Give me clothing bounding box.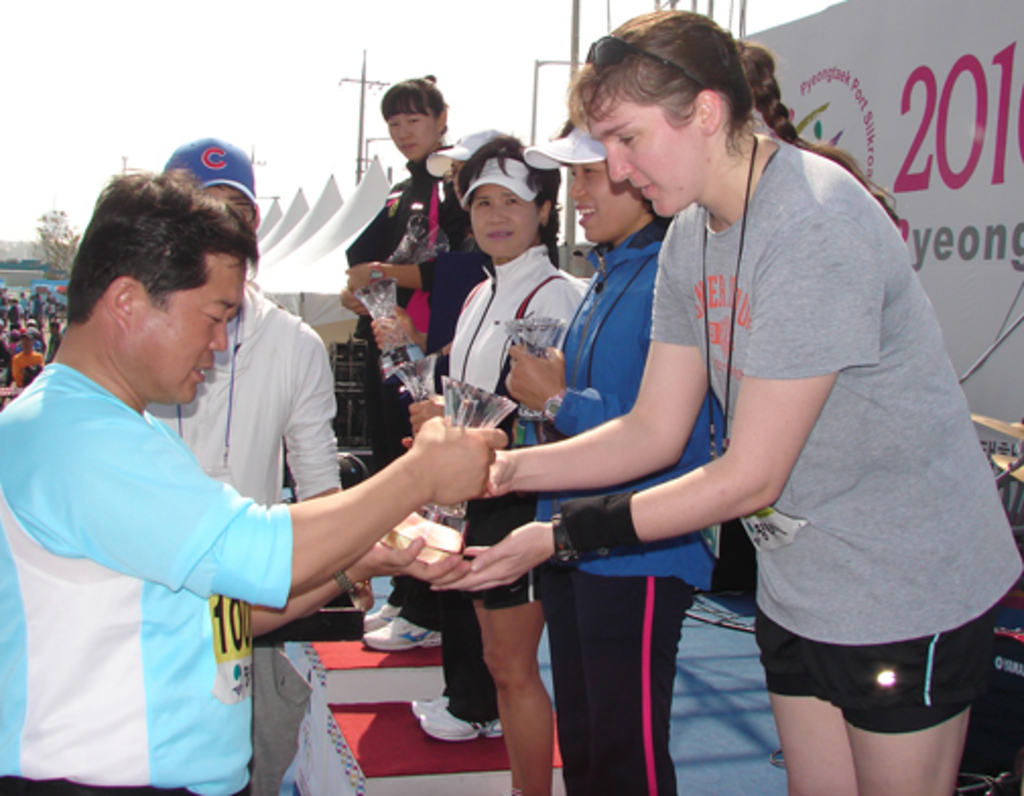
crop(0, 770, 187, 794).
